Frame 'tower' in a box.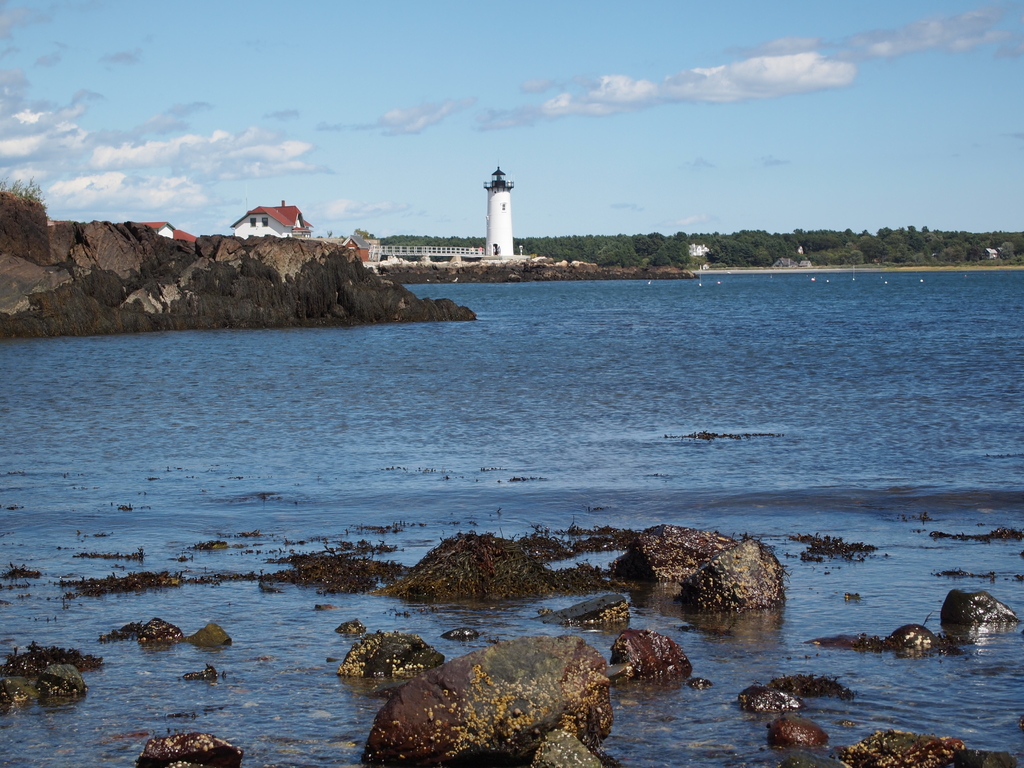
crop(489, 166, 506, 253).
